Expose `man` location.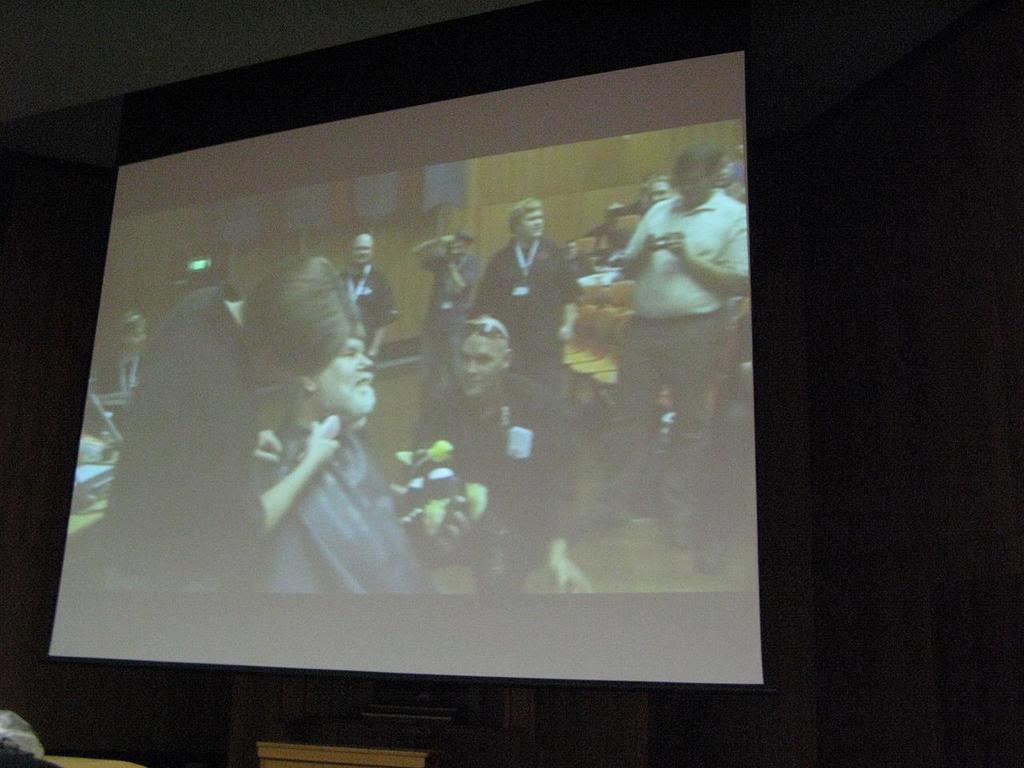
Exposed at {"left": 105, "top": 262, "right": 359, "bottom": 586}.
